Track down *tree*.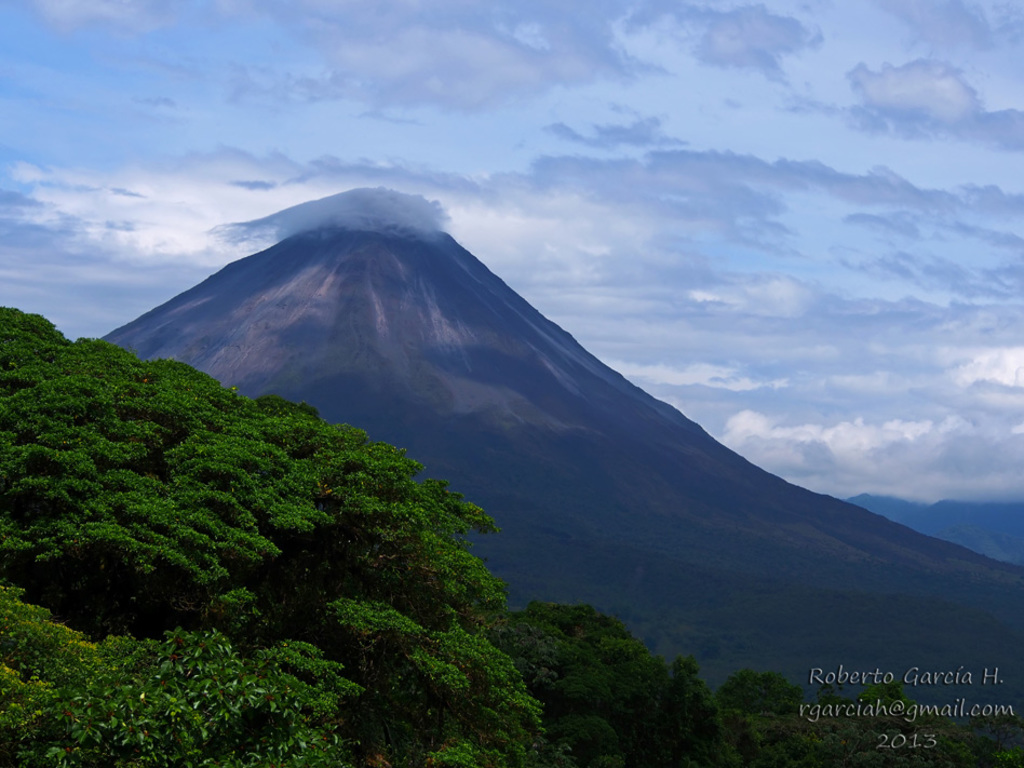
Tracked to Rect(416, 611, 531, 767).
